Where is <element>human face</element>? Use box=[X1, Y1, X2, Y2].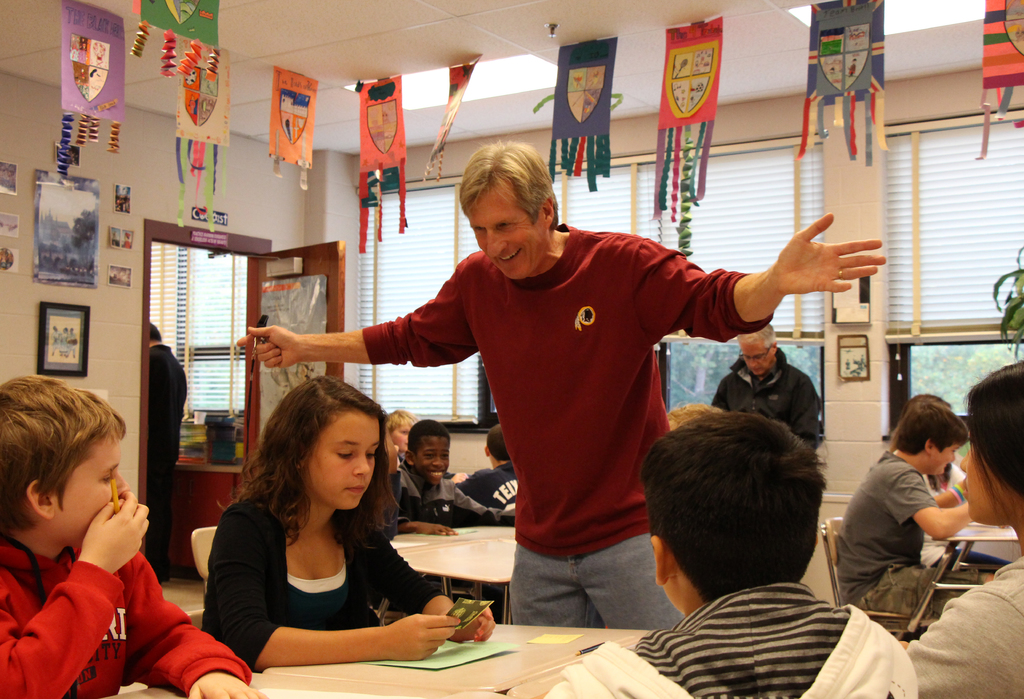
box=[460, 167, 548, 281].
